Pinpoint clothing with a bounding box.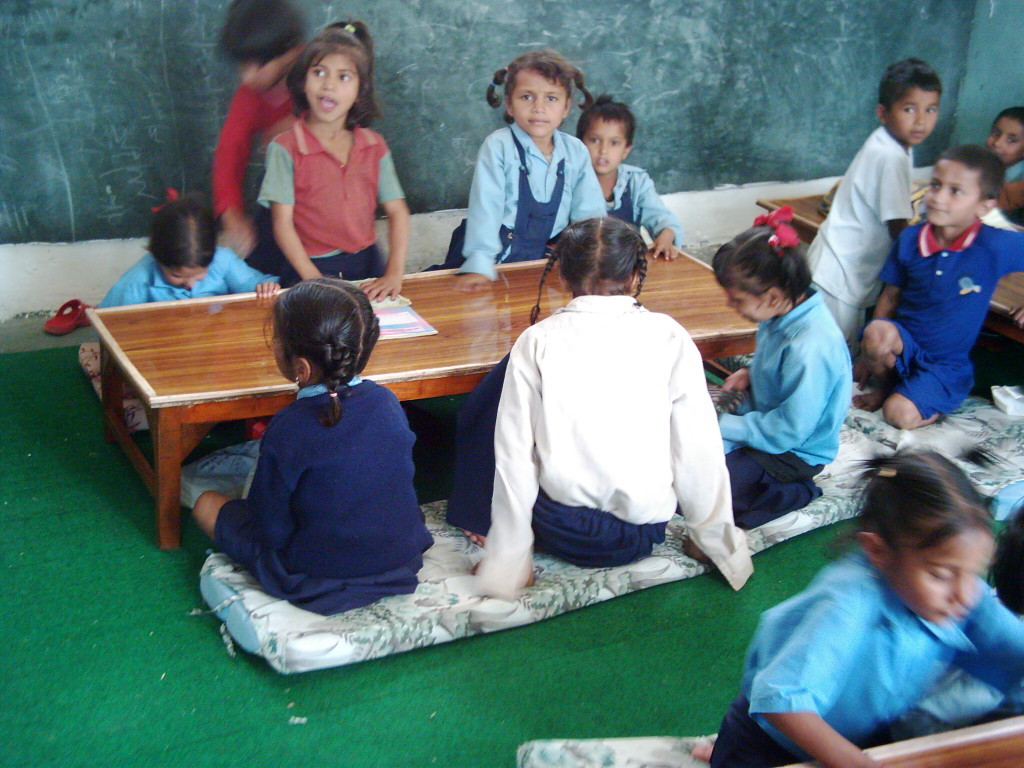
<bbox>211, 75, 292, 225</bbox>.
